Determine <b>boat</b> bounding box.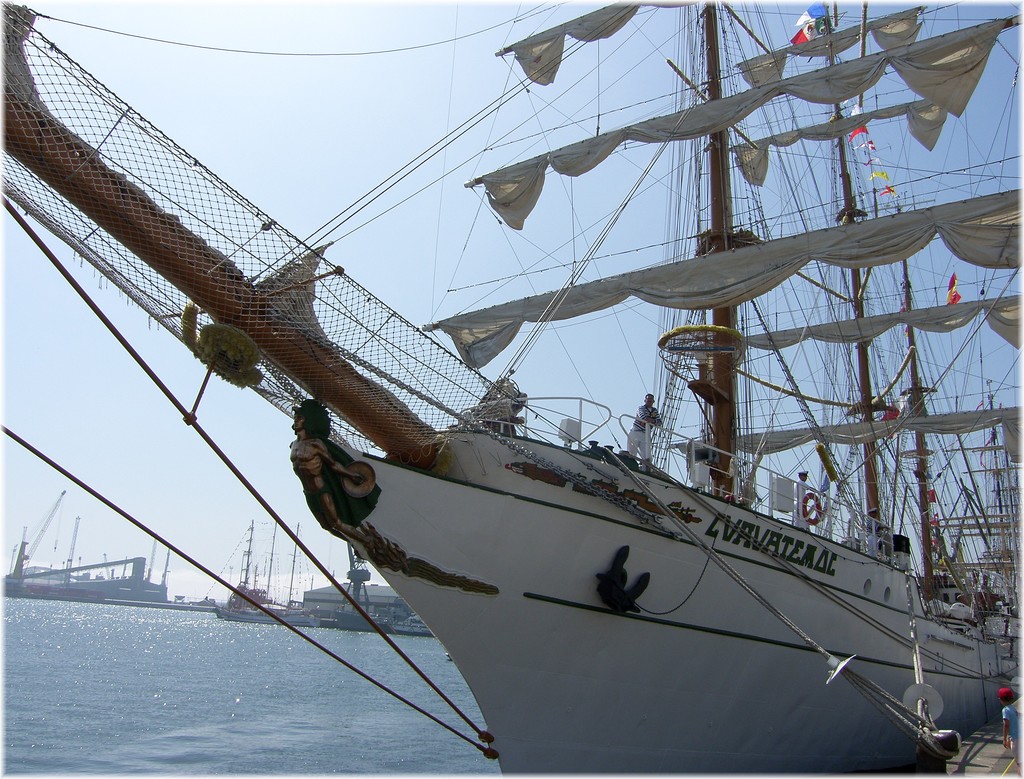
Determined: [0,0,1023,778].
